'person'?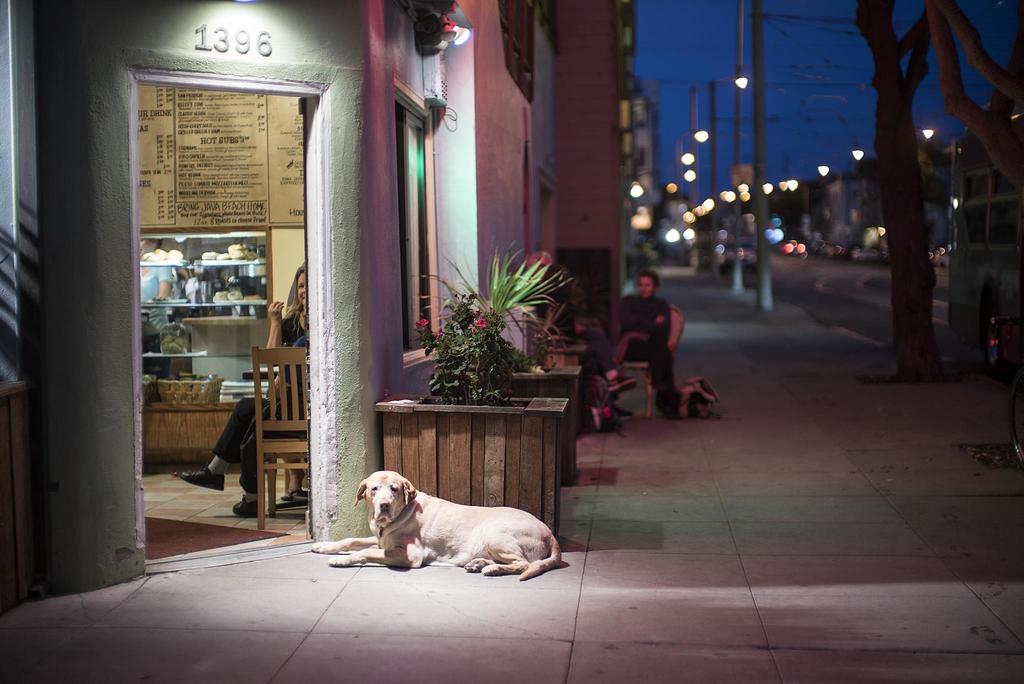
<region>616, 267, 680, 414</region>
